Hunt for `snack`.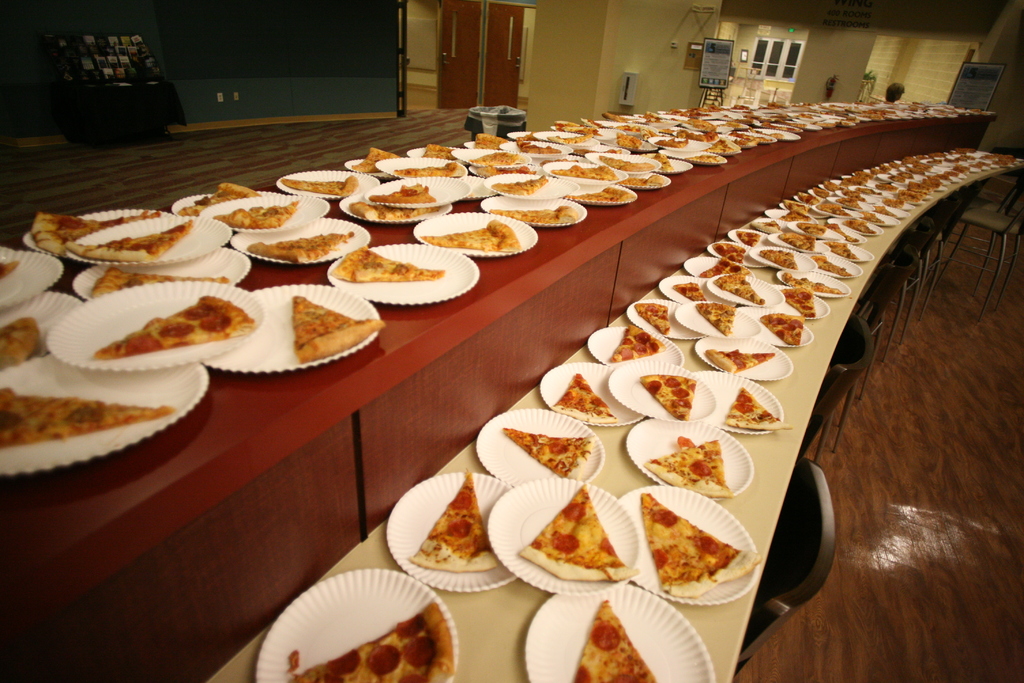
Hunted down at bbox=[698, 303, 737, 334].
